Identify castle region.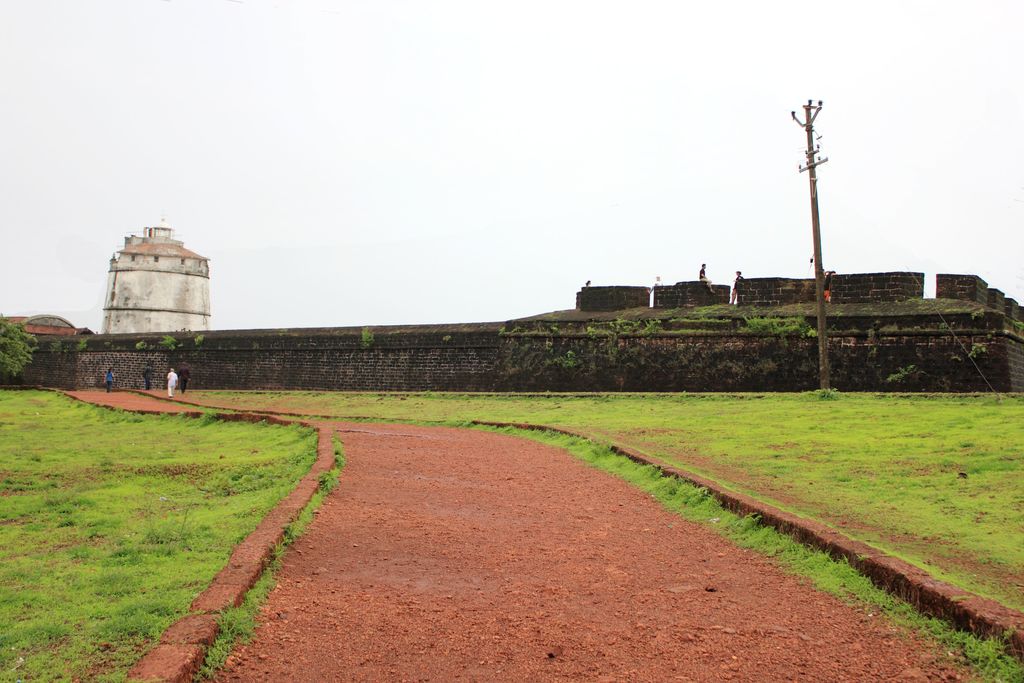
Region: 575, 278, 662, 318.
